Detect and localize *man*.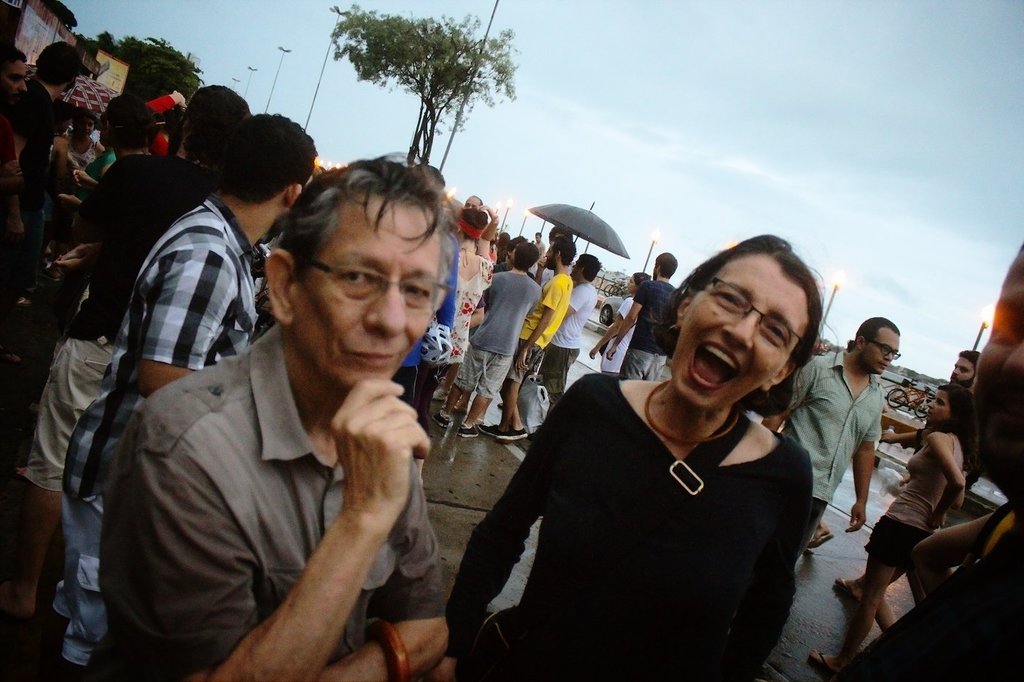
Localized at x1=854 y1=351 x2=977 y2=594.
